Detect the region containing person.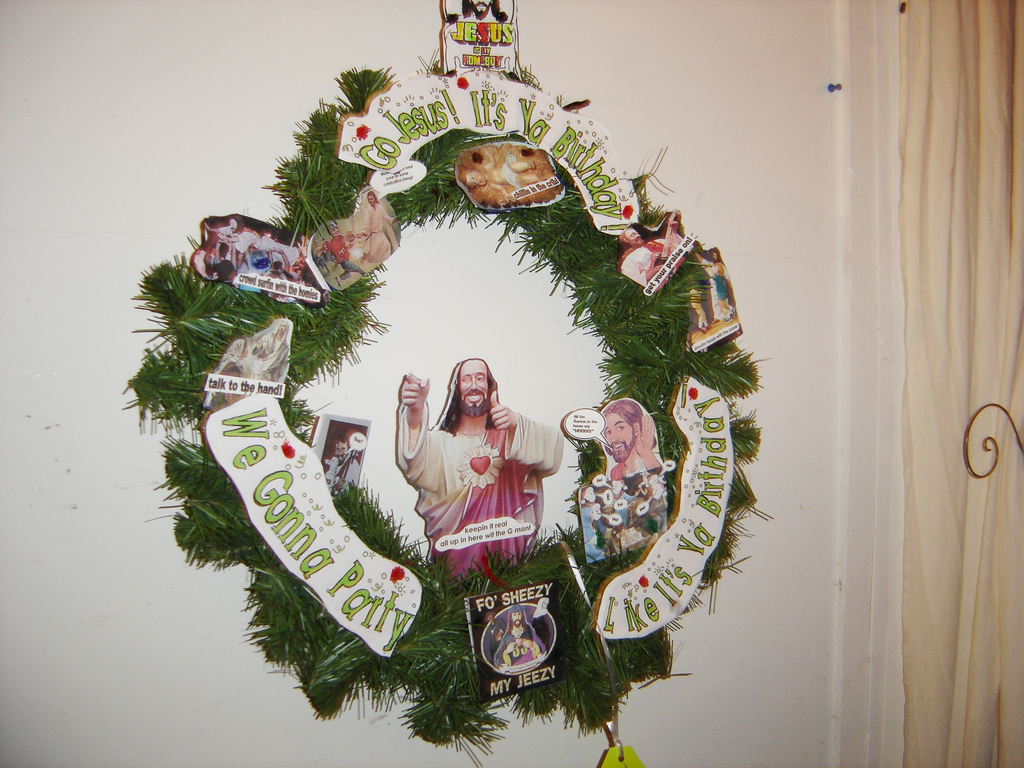
(446, 0, 516, 76).
